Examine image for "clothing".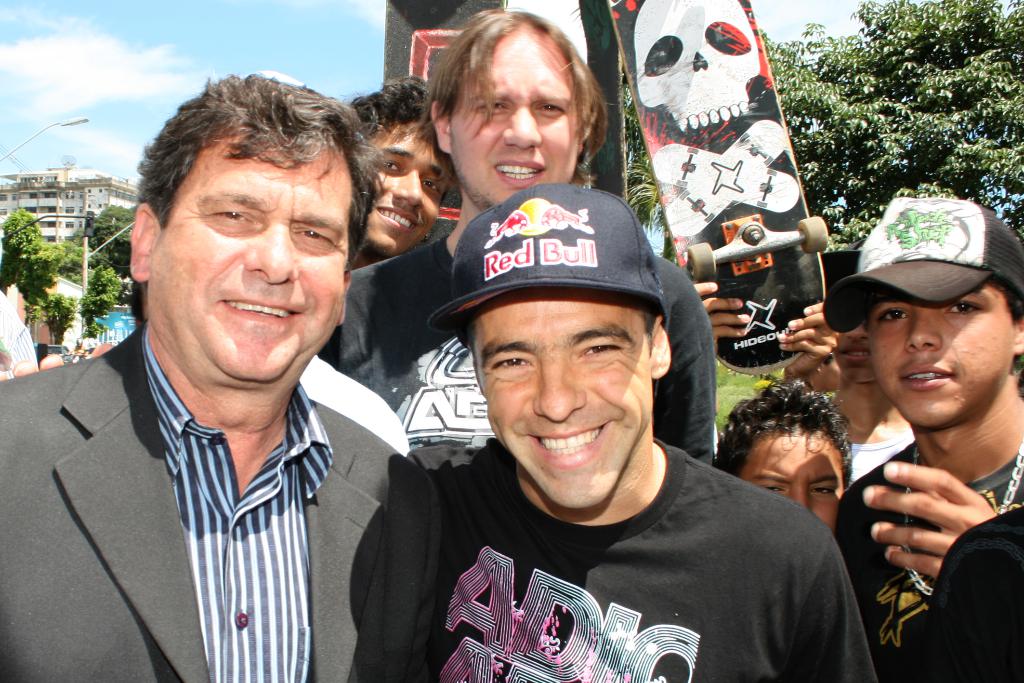
Examination result: 318 231 716 468.
